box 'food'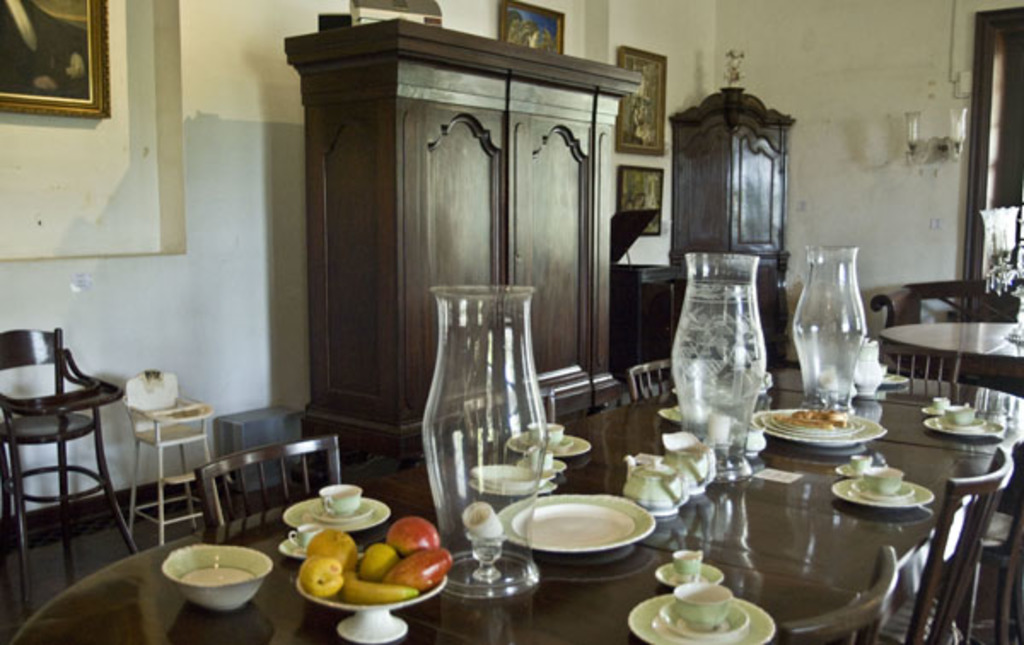
(left=362, top=534, right=394, bottom=584)
